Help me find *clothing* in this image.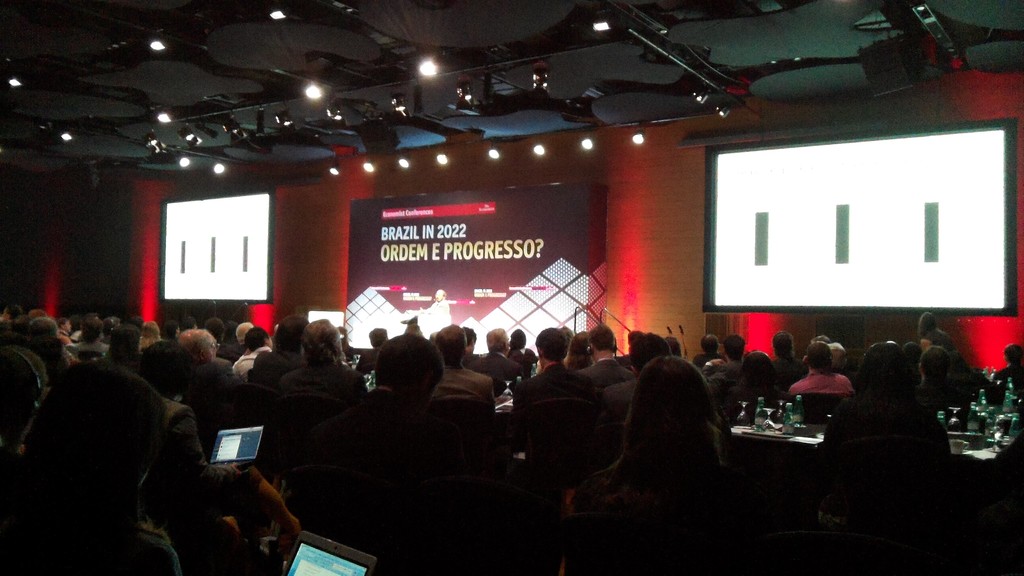
Found it: {"left": 513, "top": 362, "right": 598, "bottom": 410}.
